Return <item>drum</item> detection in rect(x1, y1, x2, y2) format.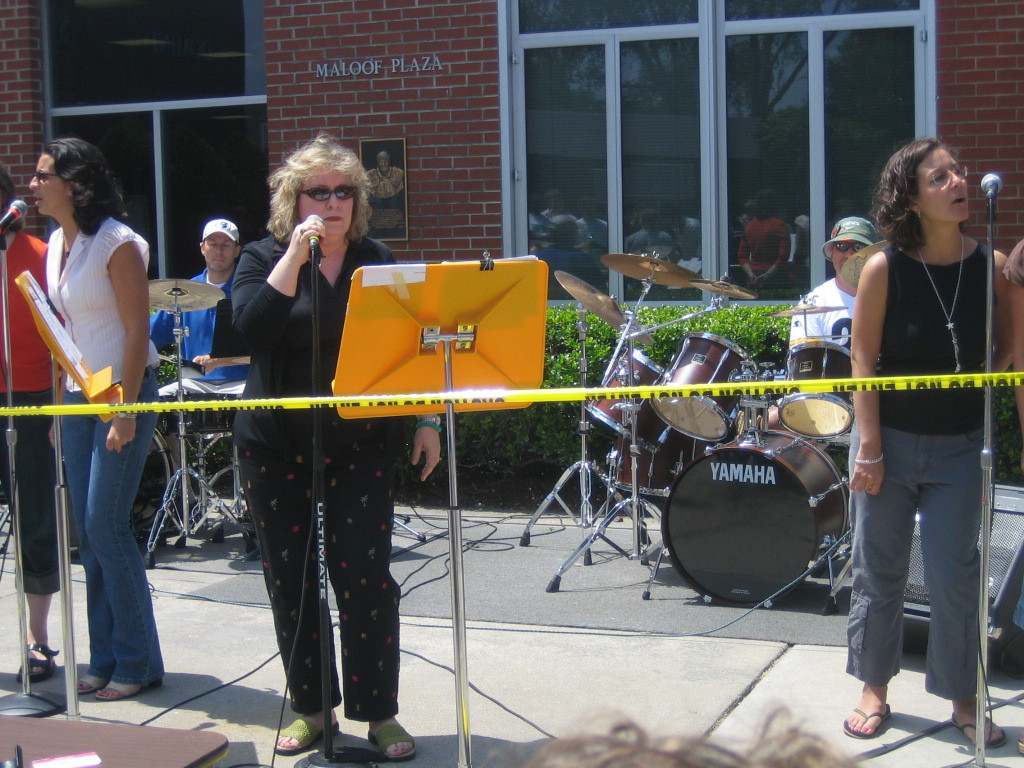
rect(606, 427, 705, 497).
